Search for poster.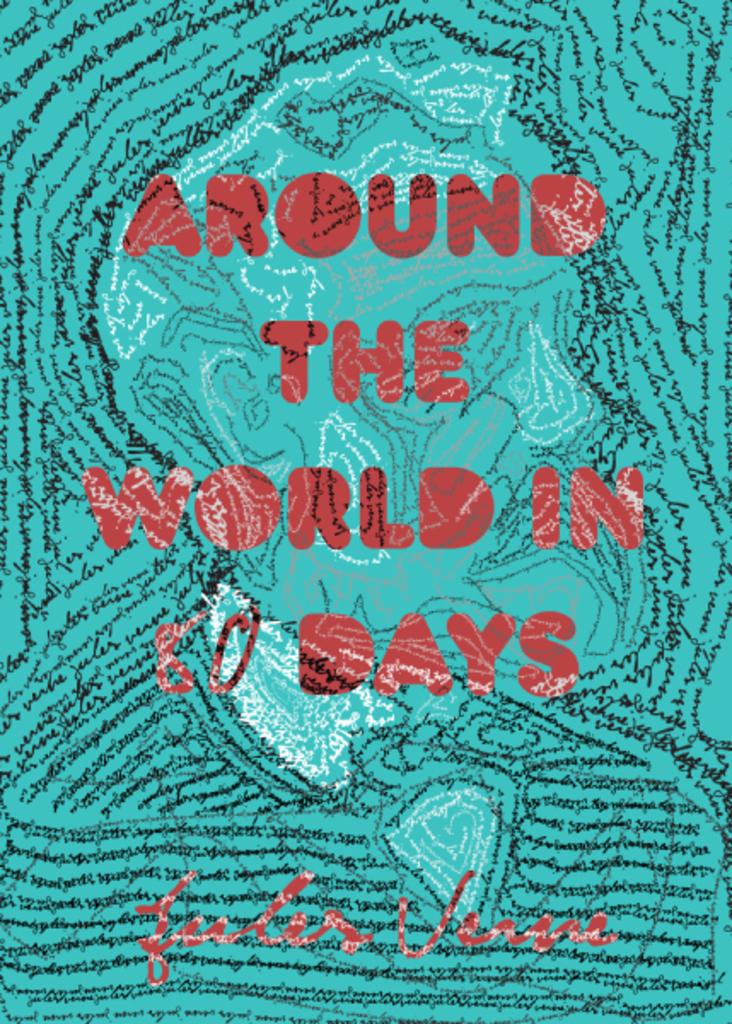
Found at 0 0 730 1022.
